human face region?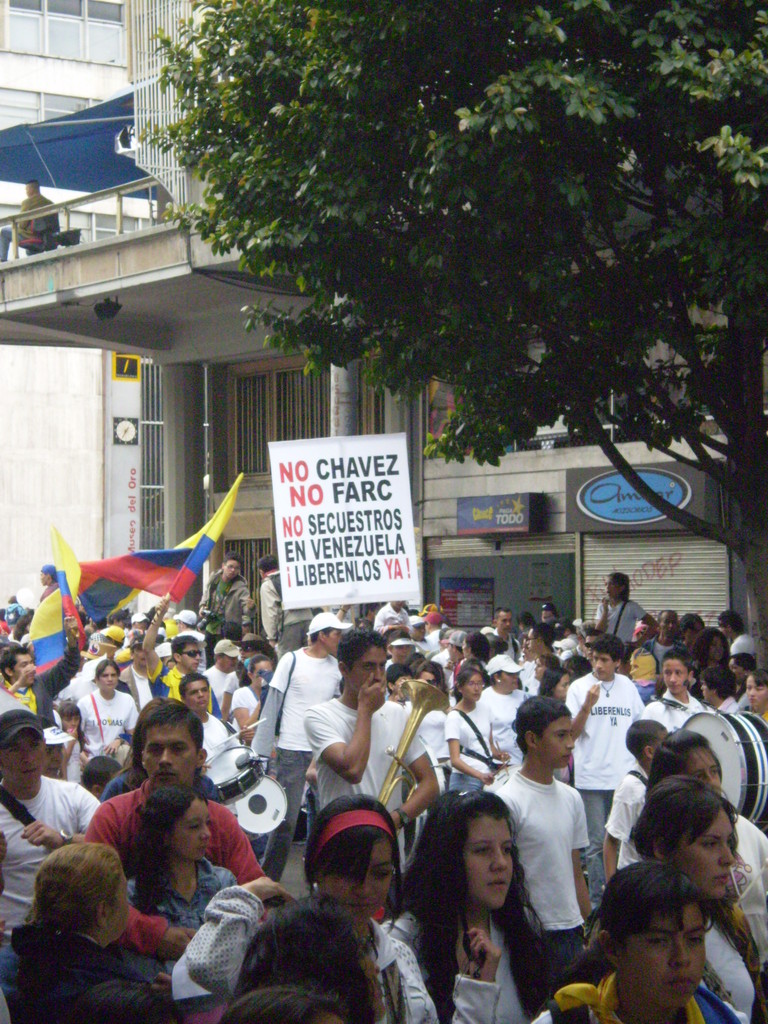
pyautogui.locateOnScreen(605, 577, 617, 602)
